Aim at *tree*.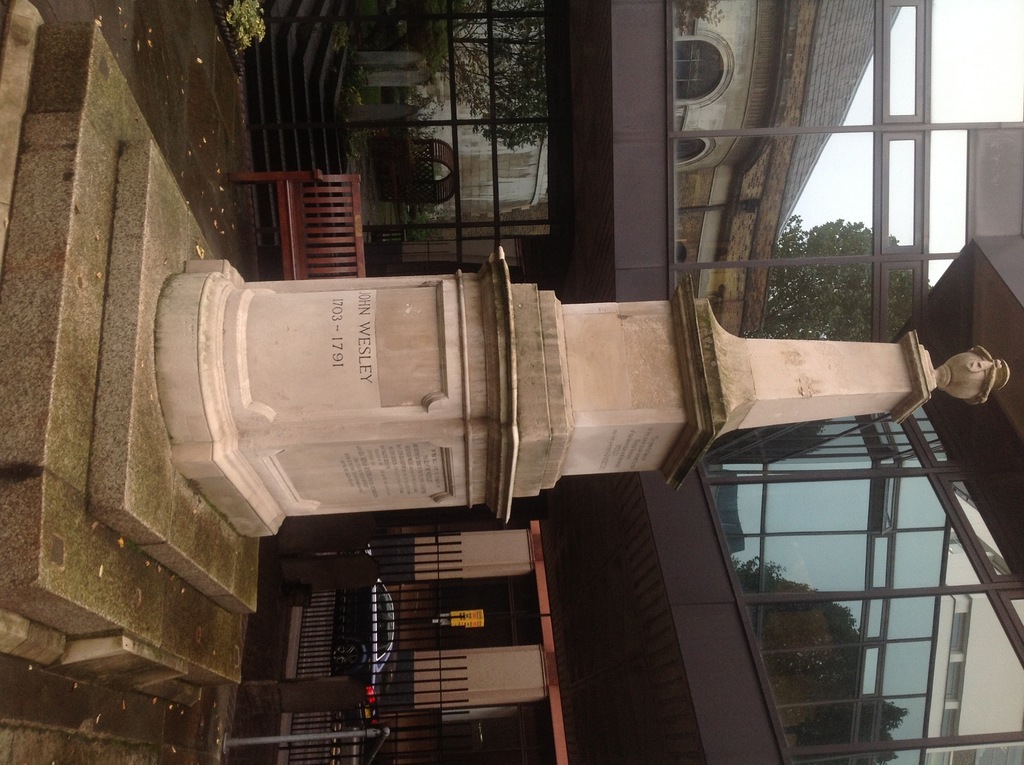
Aimed at x1=764, y1=221, x2=933, y2=339.
